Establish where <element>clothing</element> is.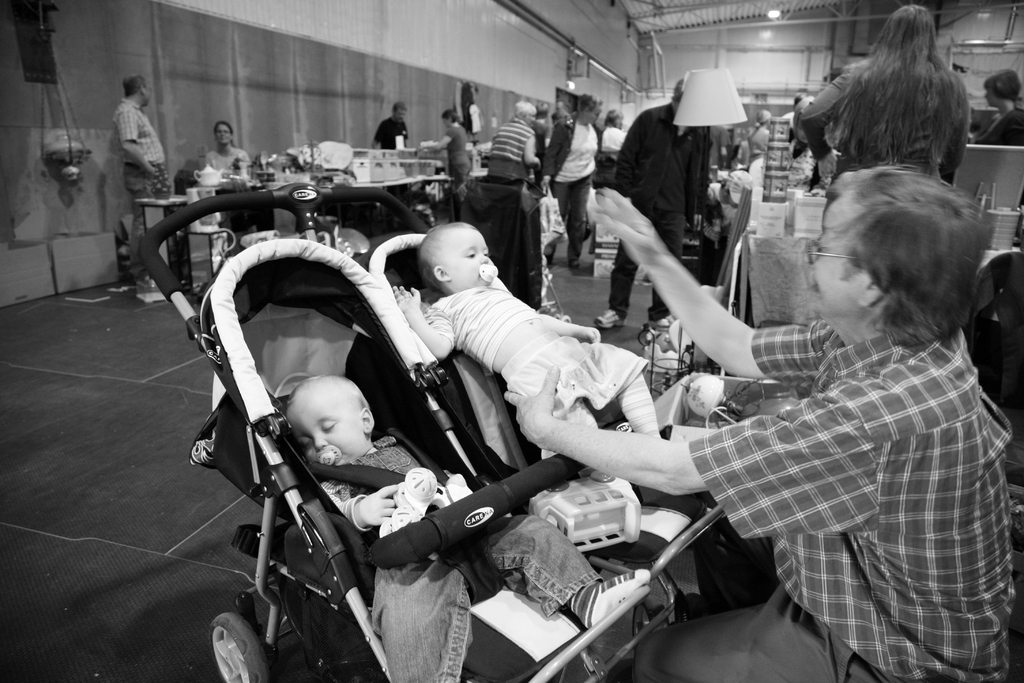
Established at left=119, top=96, right=172, bottom=273.
